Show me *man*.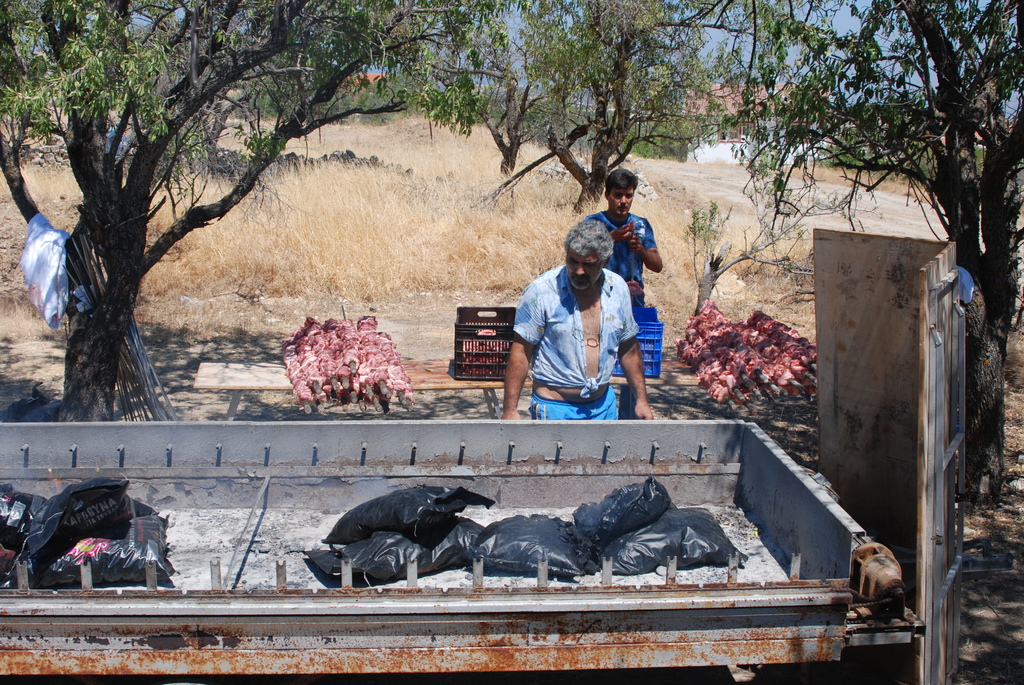
*man* is here: pyautogui.locateOnScreen(579, 169, 664, 421).
